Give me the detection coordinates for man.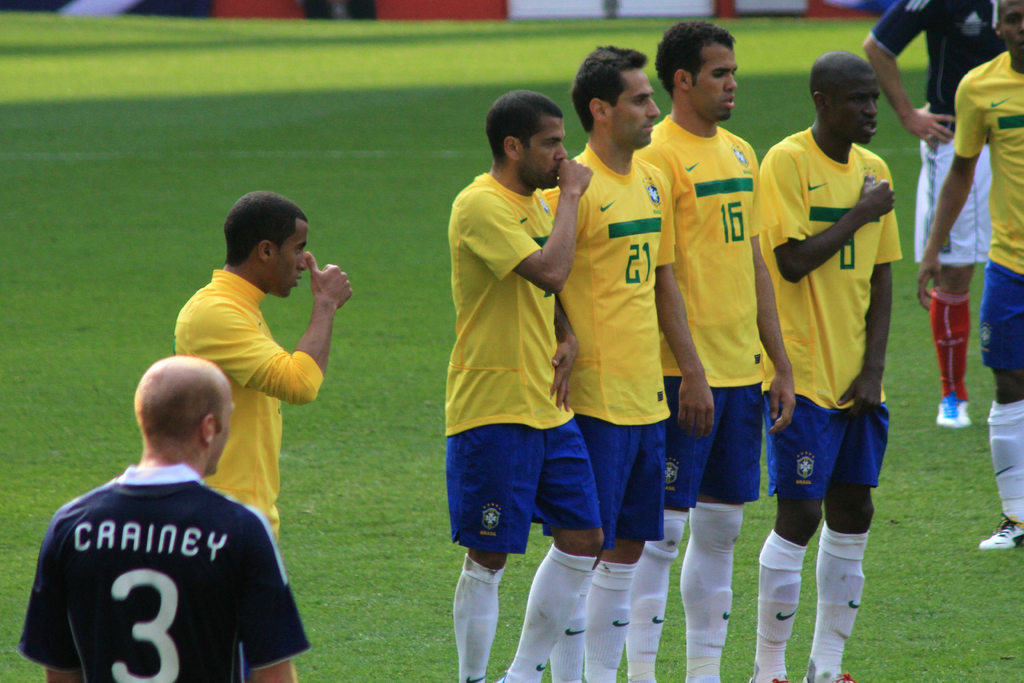
858 0 1023 426.
